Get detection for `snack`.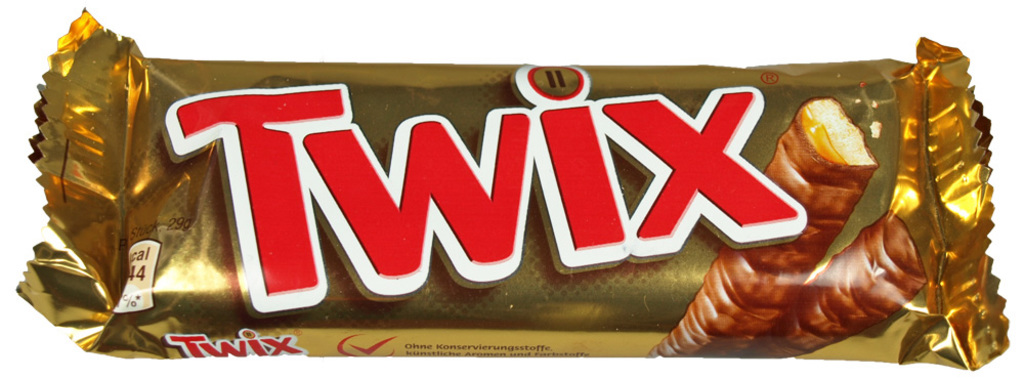
Detection: <region>53, 19, 943, 378</region>.
